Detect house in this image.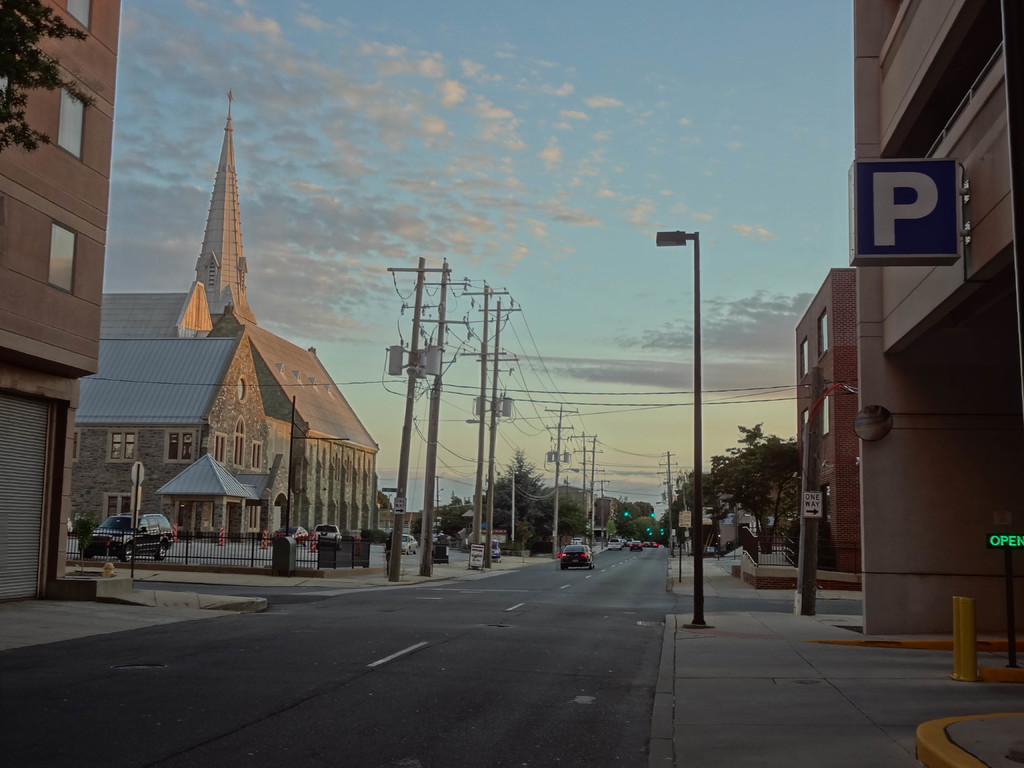
Detection: [852, 0, 1023, 633].
